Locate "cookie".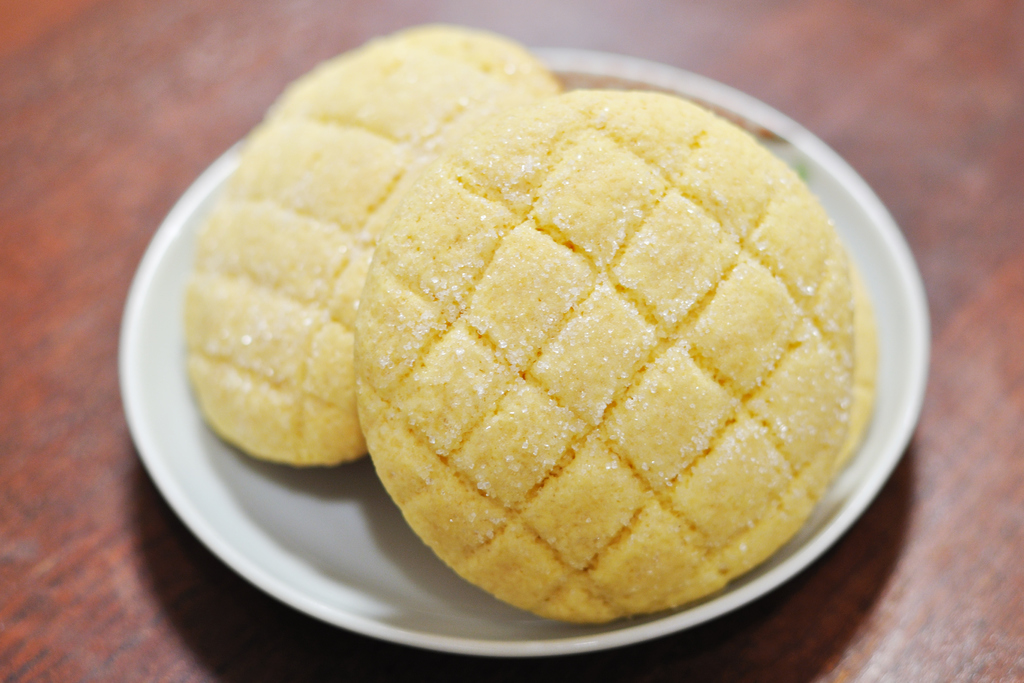
Bounding box: [350, 92, 851, 620].
